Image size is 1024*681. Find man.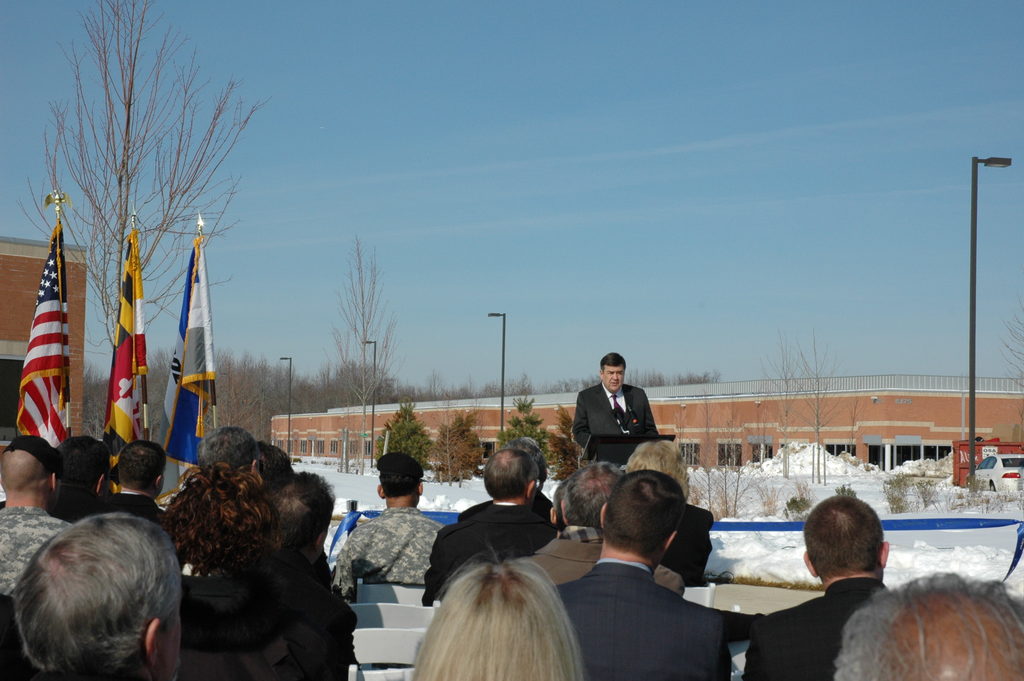
box=[44, 430, 121, 523].
